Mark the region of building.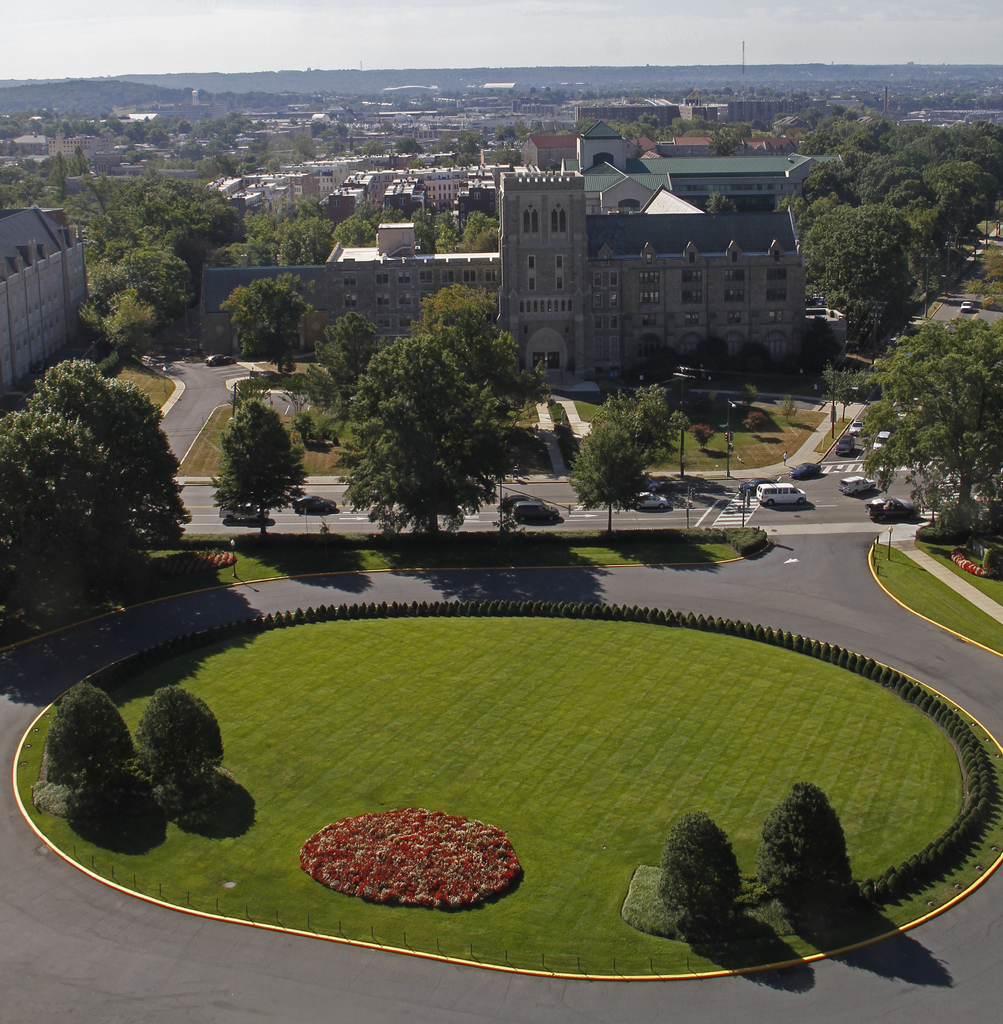
Region: (x1=645, y1=130, x2=785, y2=148).
